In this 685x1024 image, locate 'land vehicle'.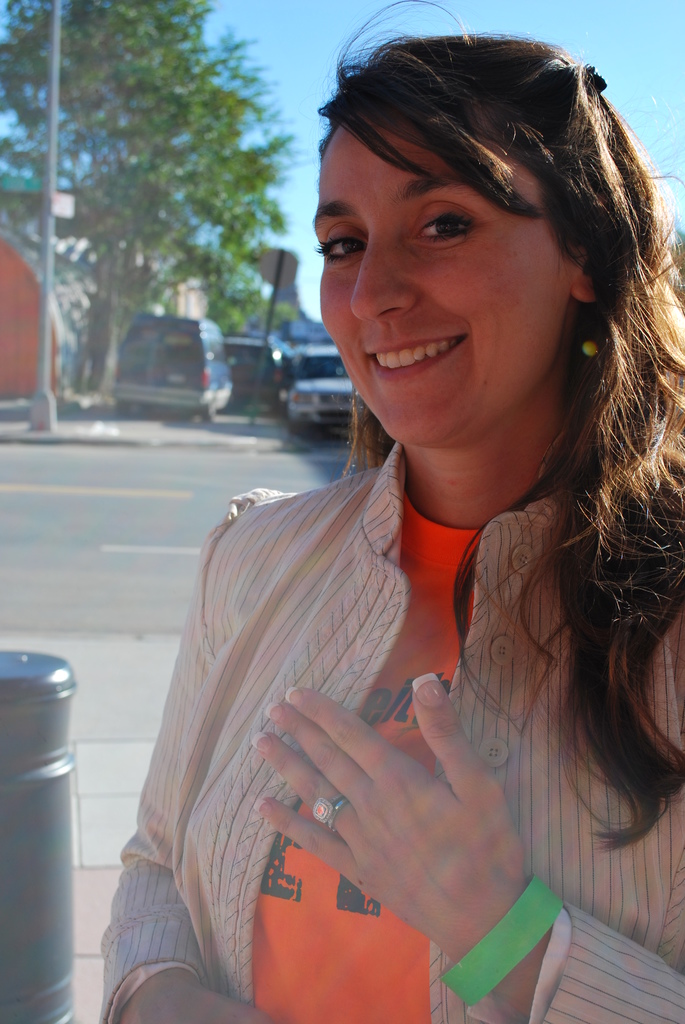
Bounding box: {"x1": 113, "y1": 305, "x2": 233, "y2": 422}.
